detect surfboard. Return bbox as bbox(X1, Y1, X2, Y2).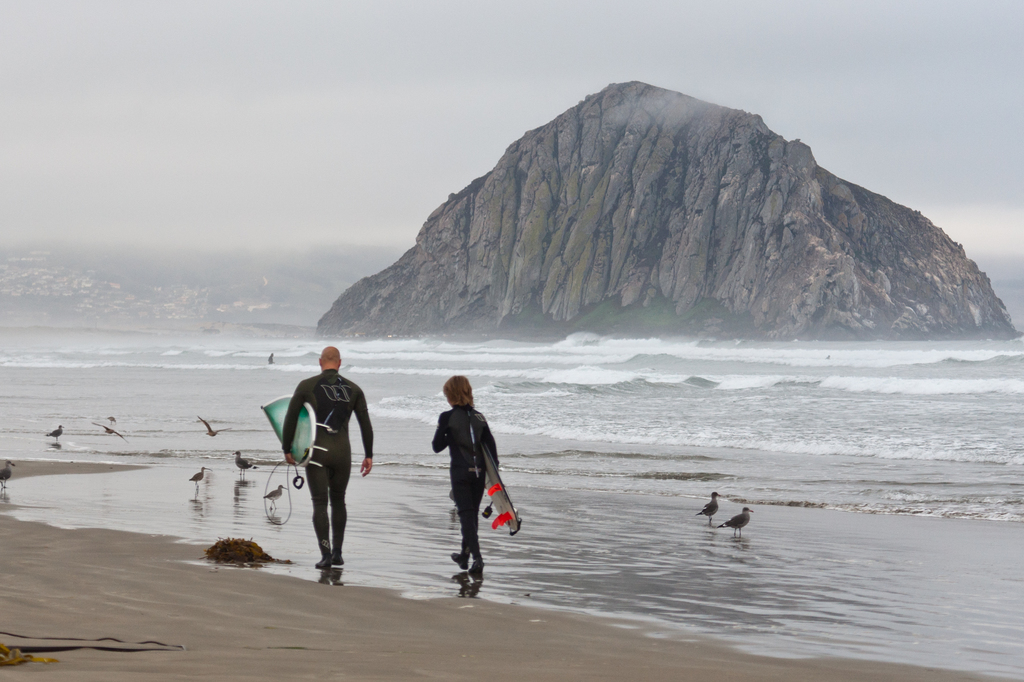
bbox(260, 395, 314, 469).
